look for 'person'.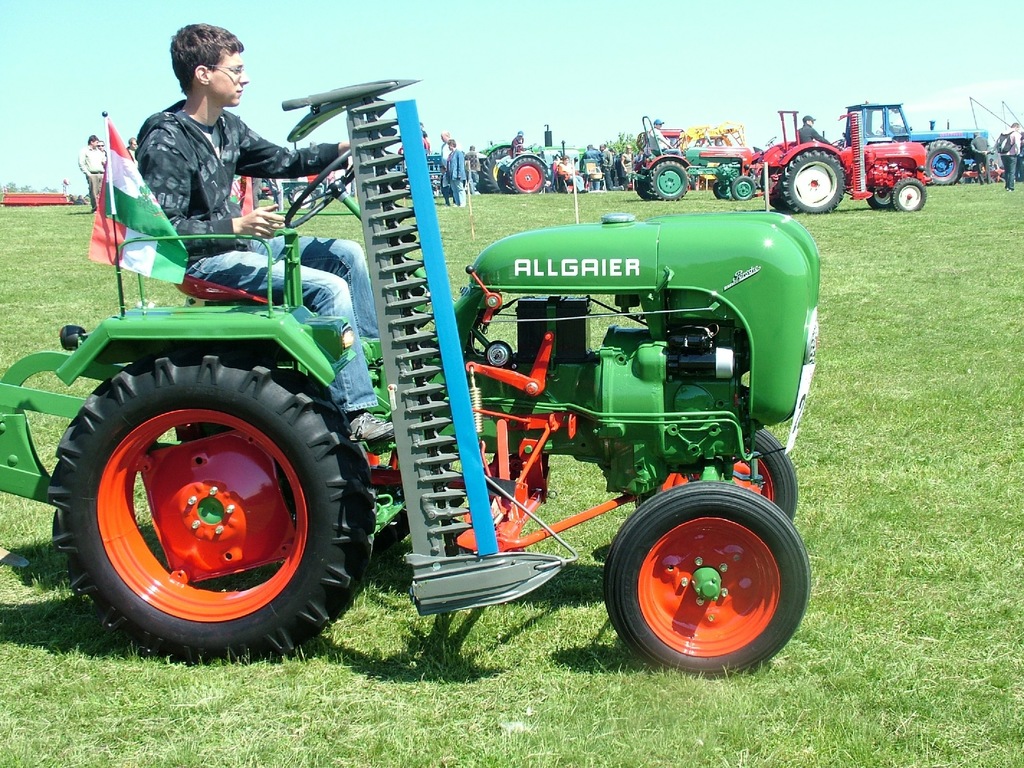
Found: 553,157,589,200.
